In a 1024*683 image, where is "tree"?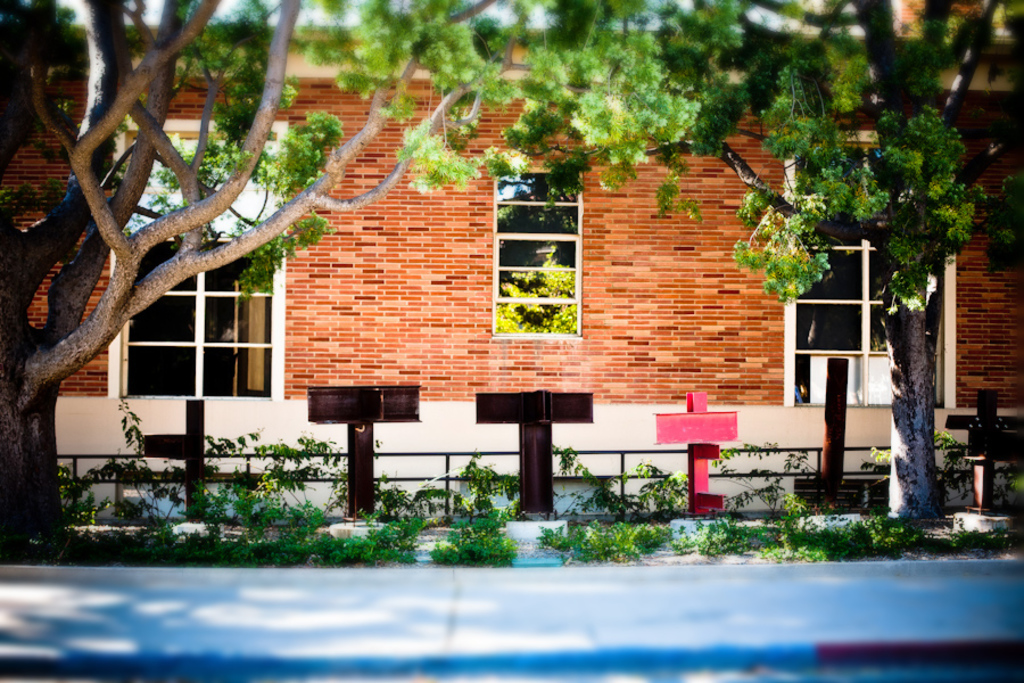
602/0/1023/527.
